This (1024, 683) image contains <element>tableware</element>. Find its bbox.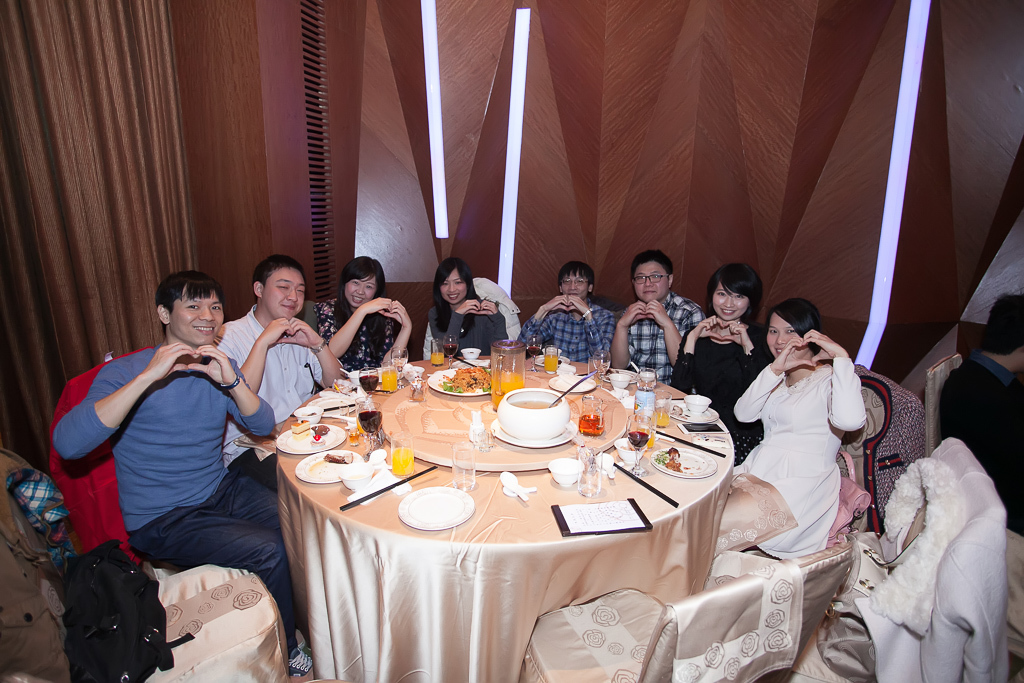
{"left": 685, "top": 392, "right": 709, "bottom": 411}.
